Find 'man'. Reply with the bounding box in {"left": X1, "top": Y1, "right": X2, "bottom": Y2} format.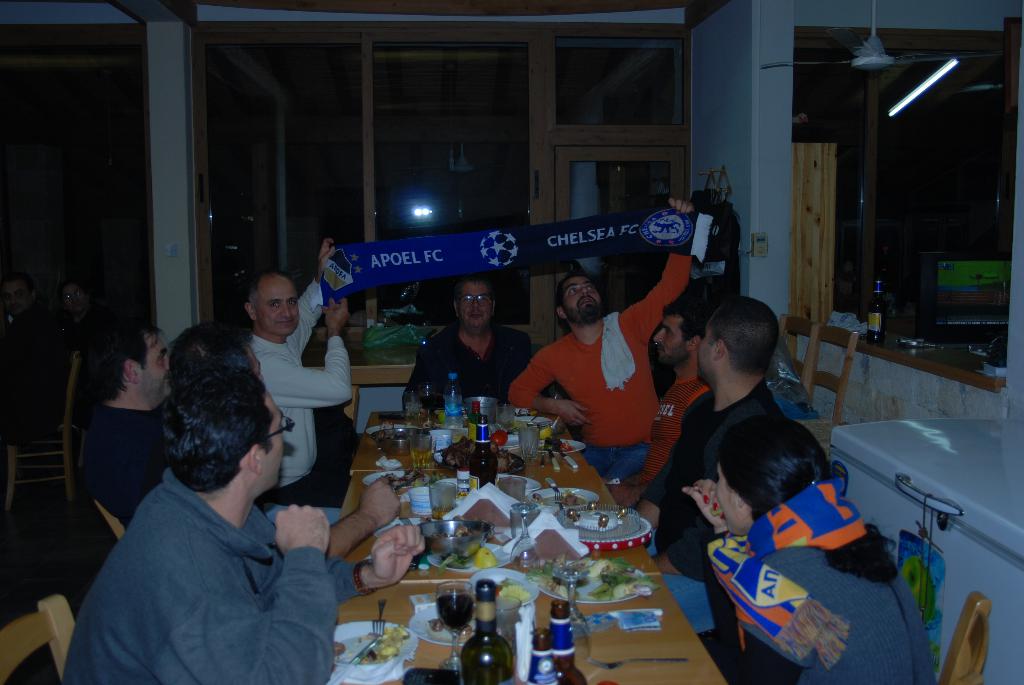
{"left": 598, "top": 295, "right": 714, "bottom": 514}.
